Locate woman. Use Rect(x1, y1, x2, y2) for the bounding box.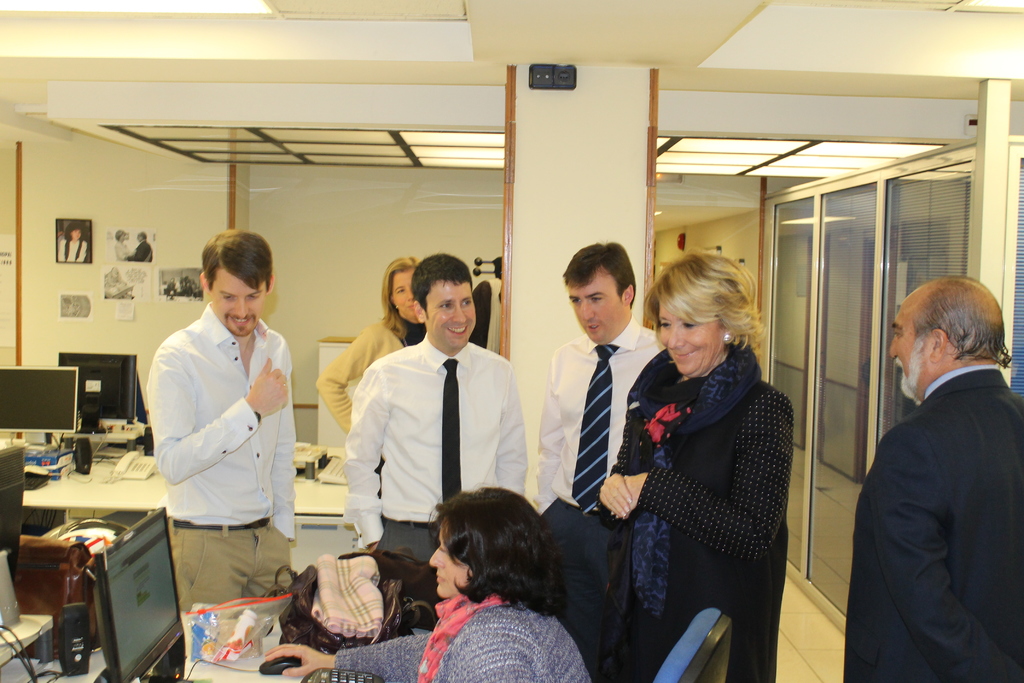
Rect(598, 247, 789, 682).
